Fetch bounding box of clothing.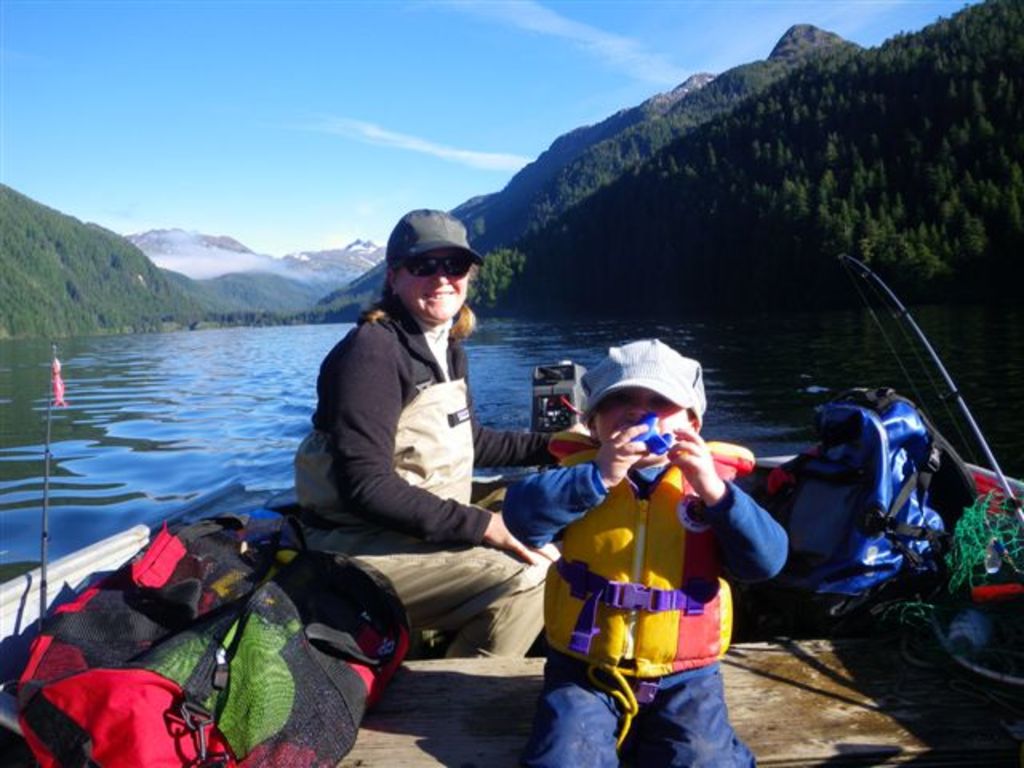
Bbox: 294,304,557,656.
